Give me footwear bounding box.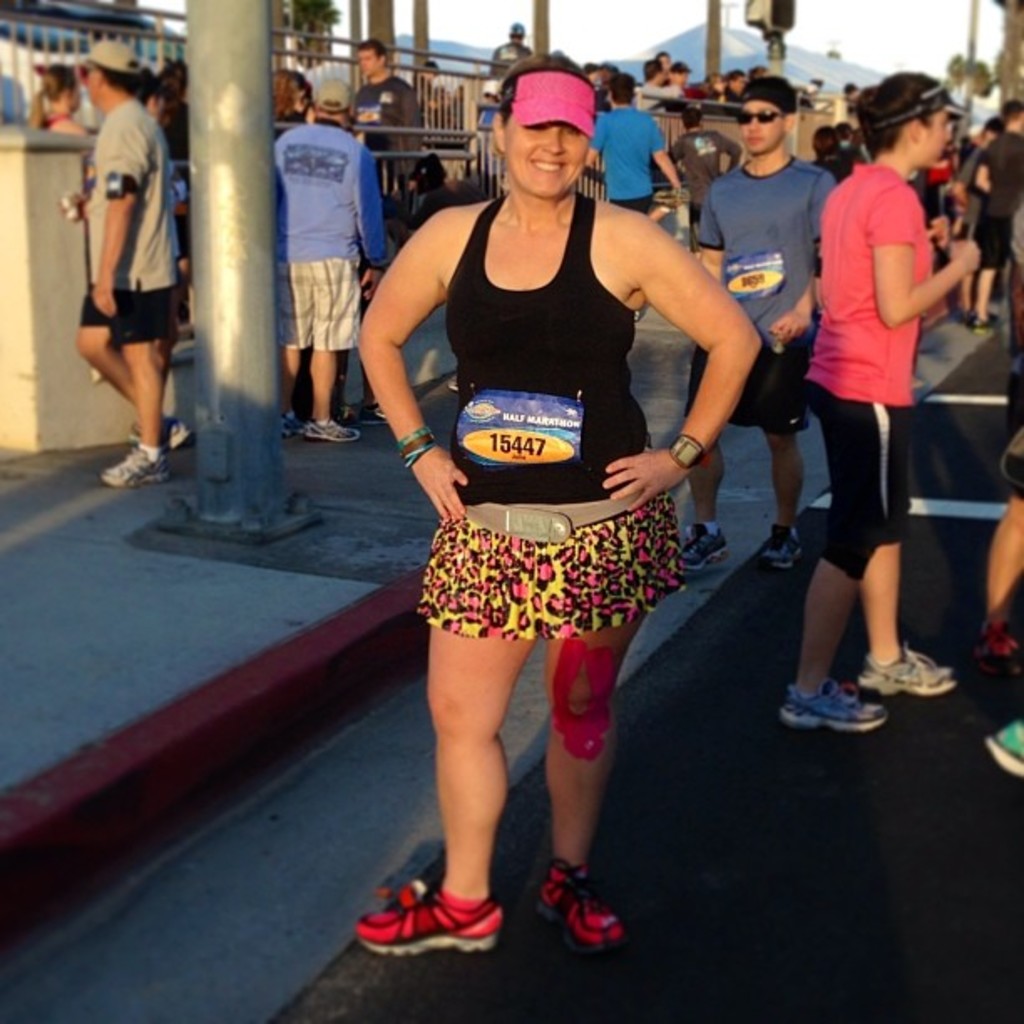
{"x1": 775, "y1": 679, "x2": 885, "y2": 726}.
